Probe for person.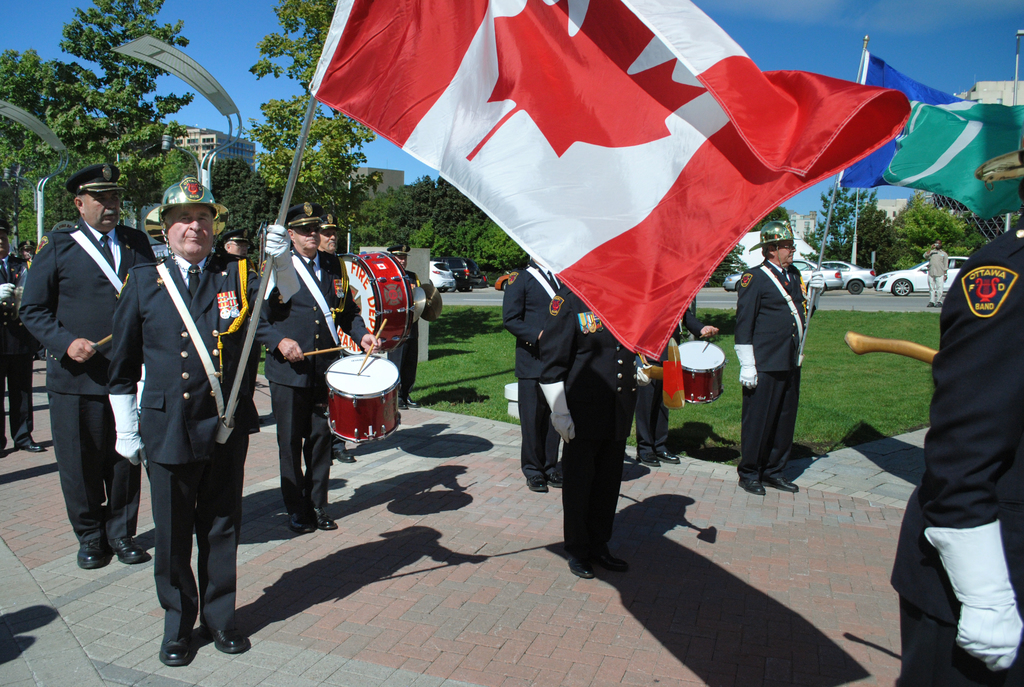
Probe result: BBox(922, 239, 948, 307).
